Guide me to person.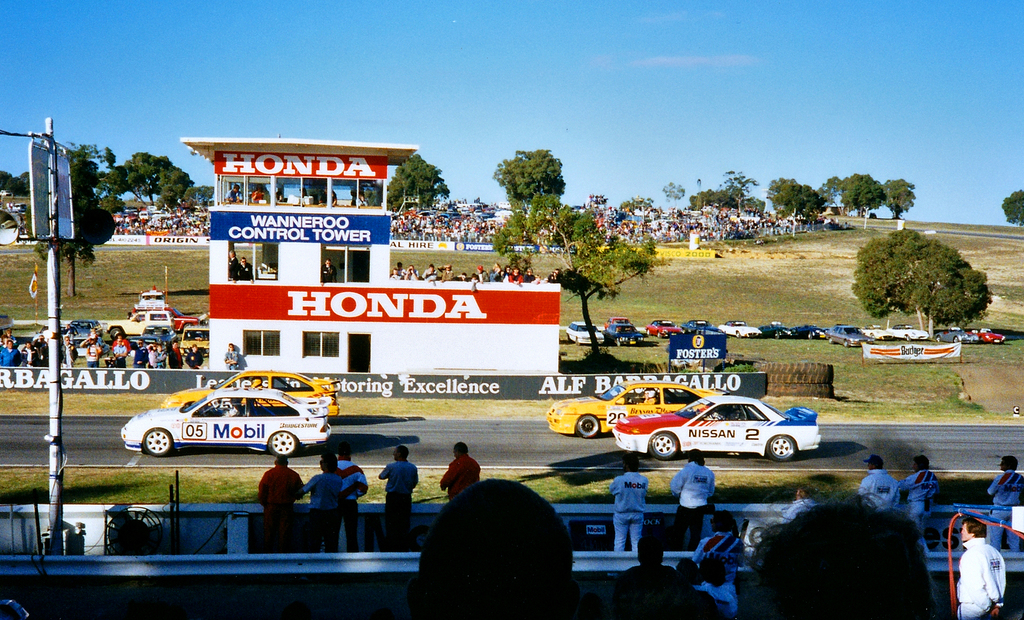
Guidance: left=627, top=537, right=696, bottom=595.
